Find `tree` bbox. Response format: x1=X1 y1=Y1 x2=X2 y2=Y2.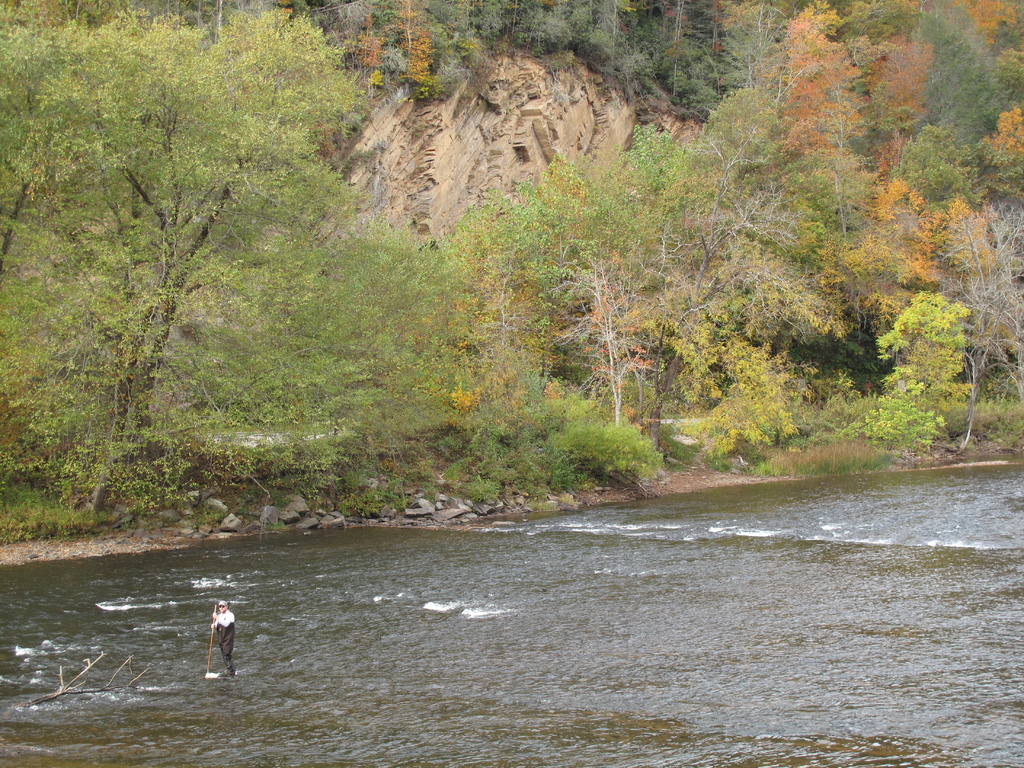
x1=556 y1=0 x2=593 y2=51.
